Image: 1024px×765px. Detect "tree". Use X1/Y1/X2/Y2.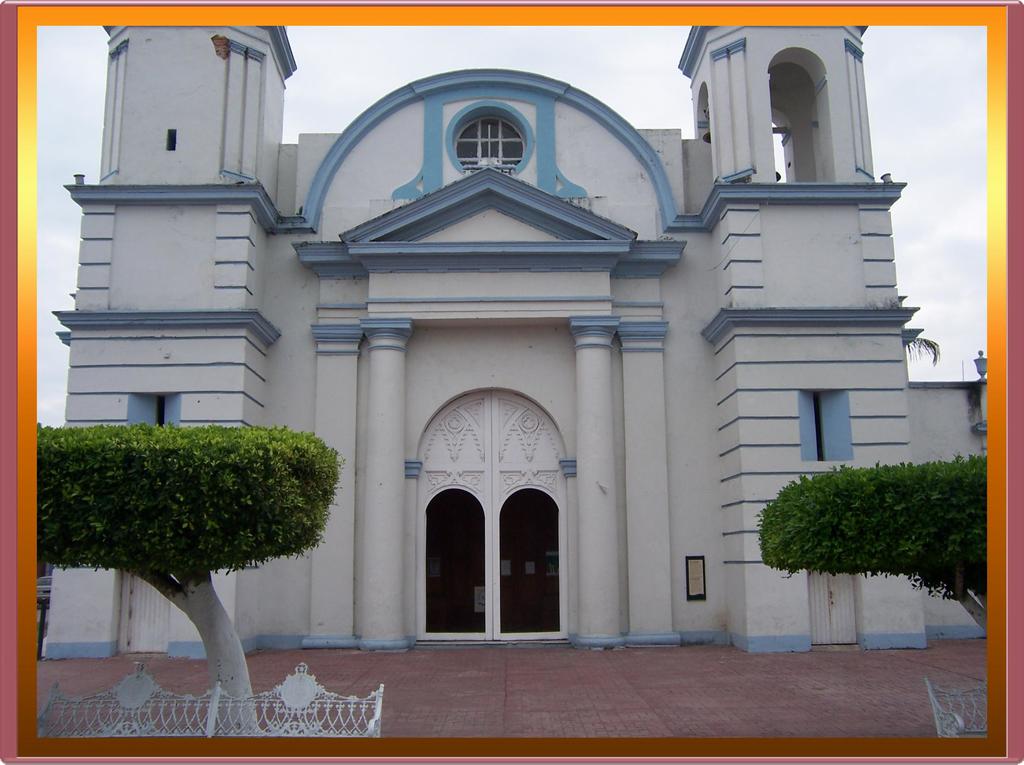
26/373/351/679.
